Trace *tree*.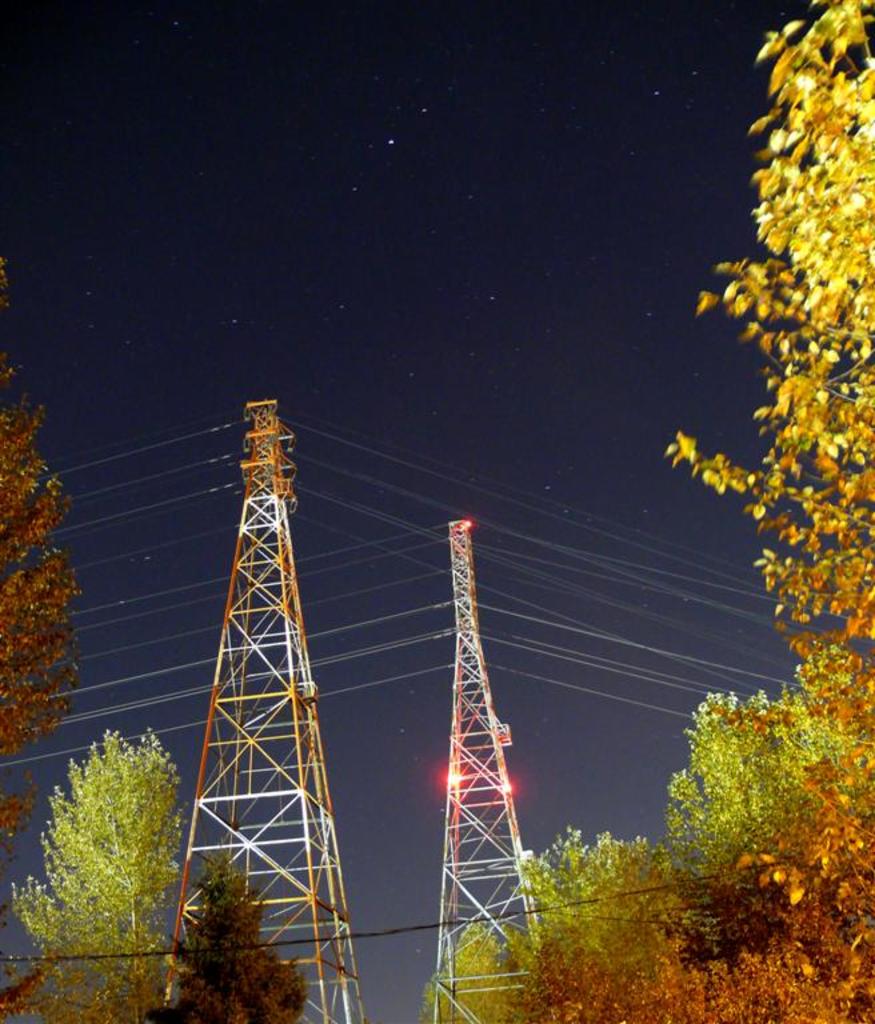
Traced to pyautogui.locateOnScreen(419, 633, 874, 1023).
